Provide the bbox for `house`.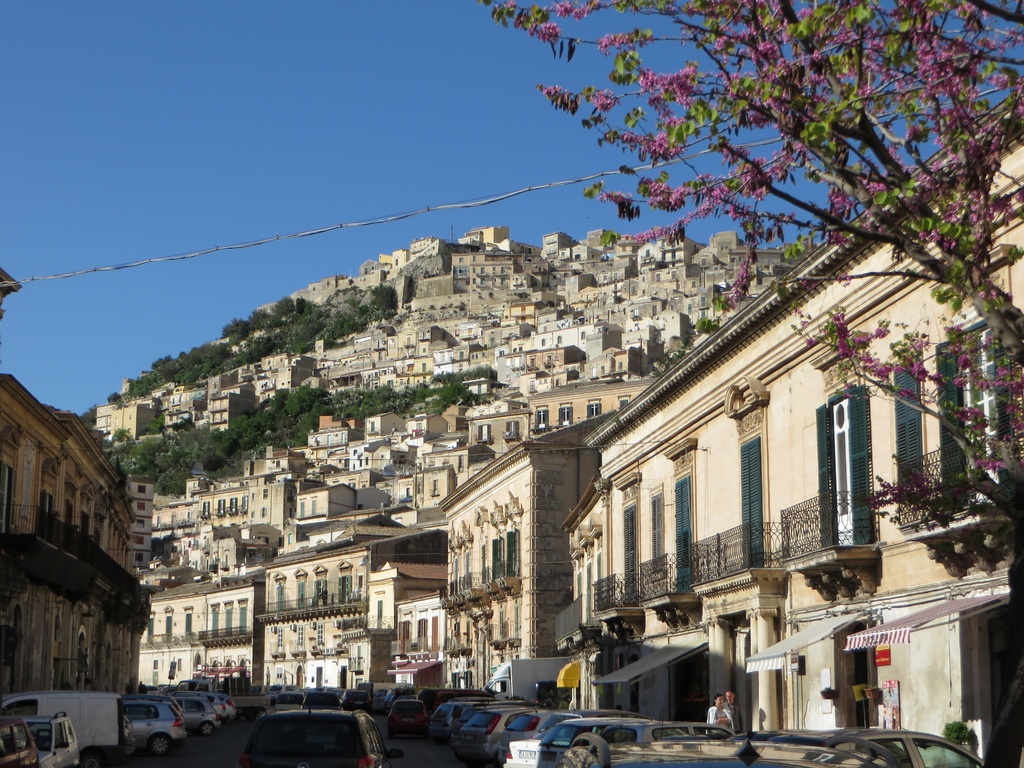
x1=503 y1=324 x2=525 y2=342.
